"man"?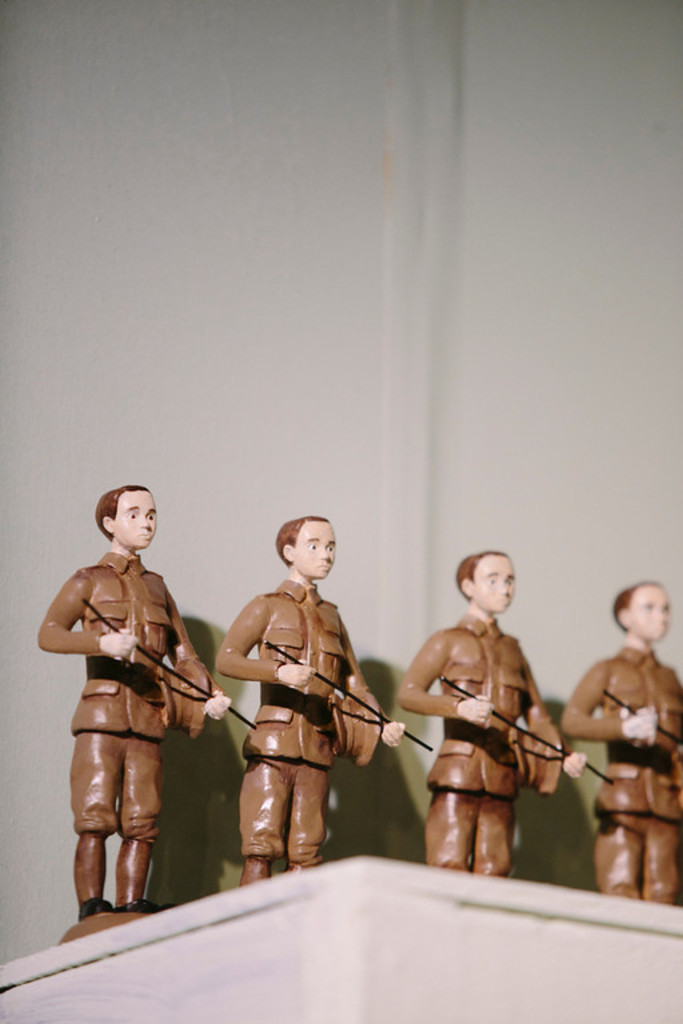
pyautogui.locateOnScreen(37, 487, 227, 915)
